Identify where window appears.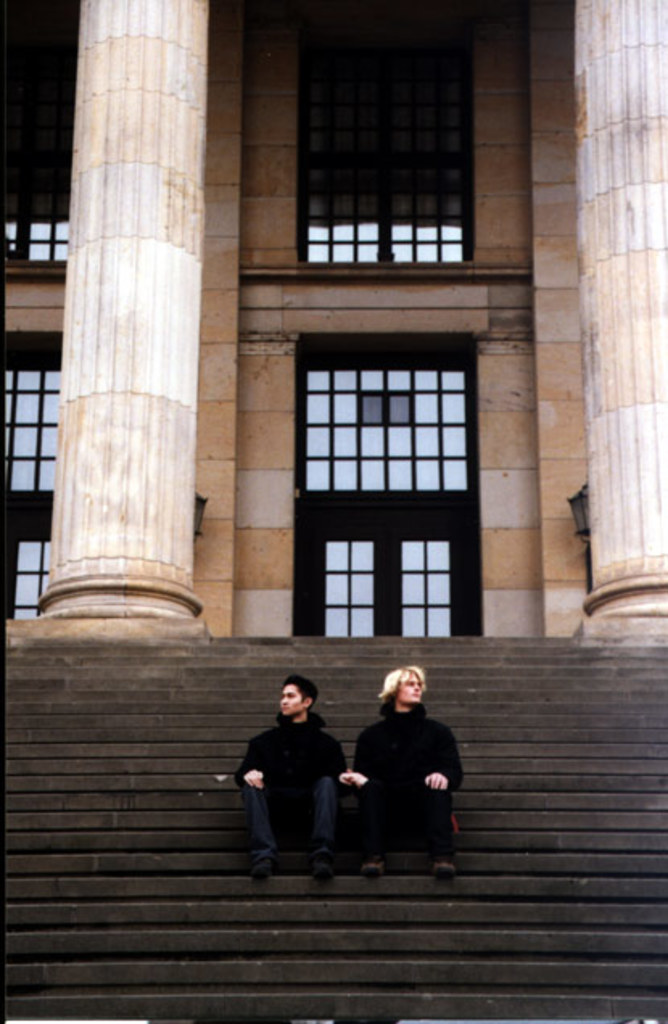
Appears at box=[296, 343, 476, 639].
